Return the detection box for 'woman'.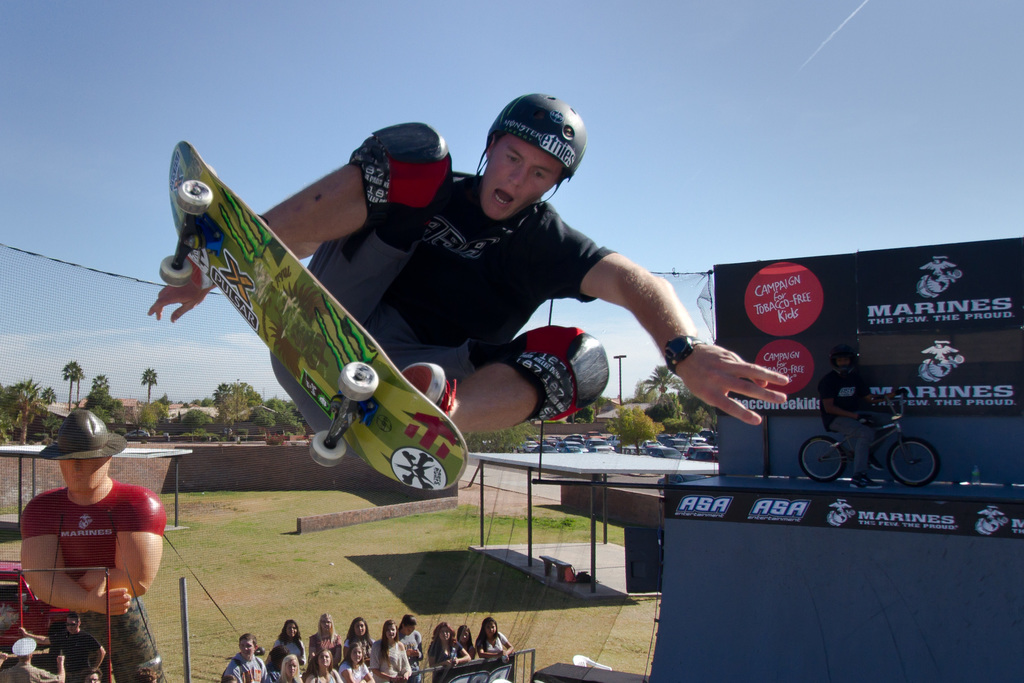
426 623 467 679.
